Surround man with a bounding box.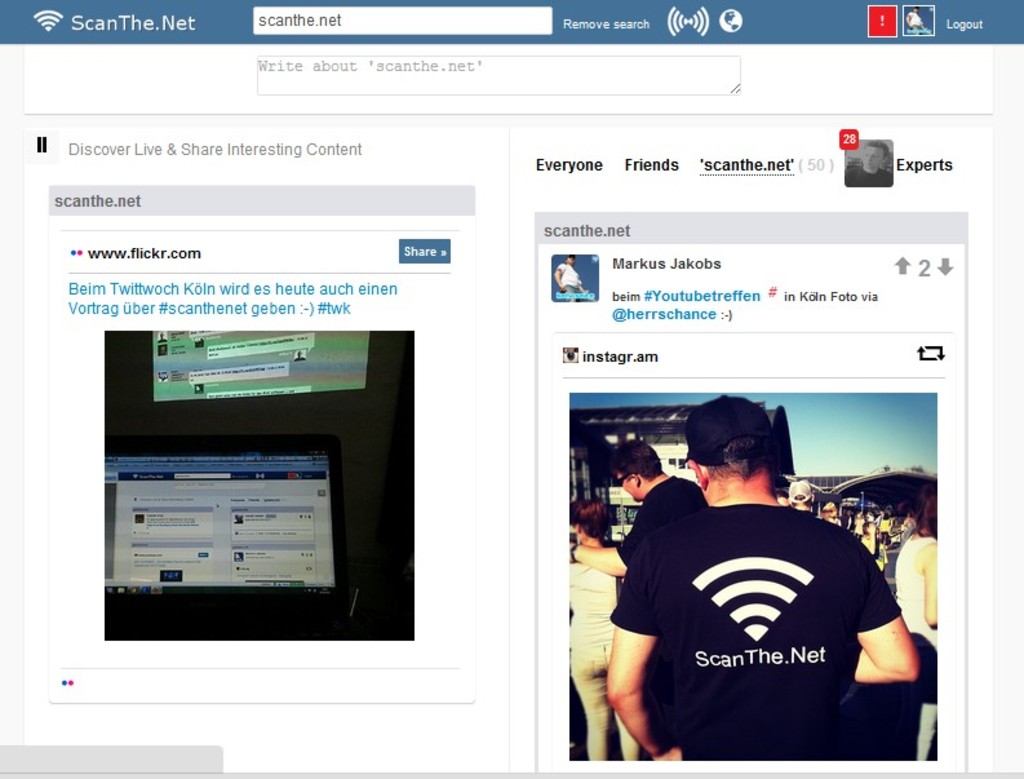
x1=548 y1=252 x2=595 y2=306.
